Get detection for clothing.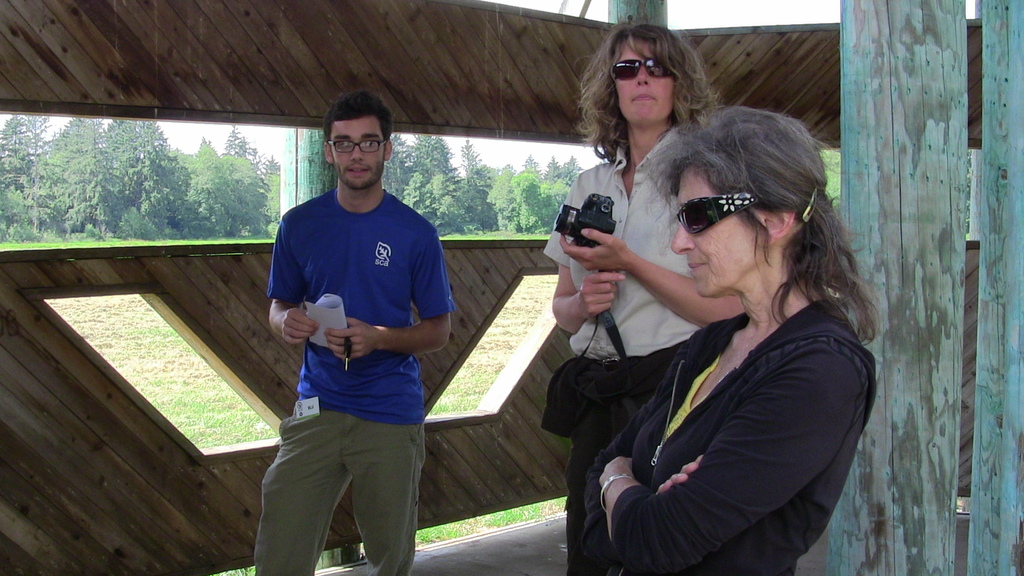
Detection: [x1=604, y1=285, x2=858, y2=570].
